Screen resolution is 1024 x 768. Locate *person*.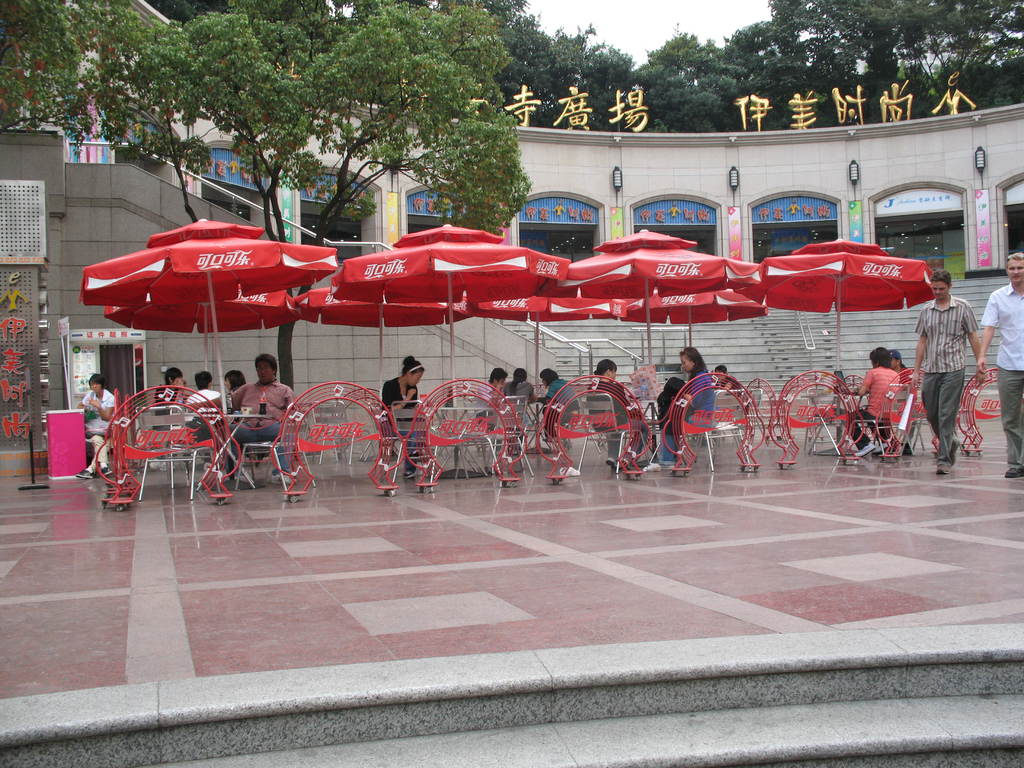
left=910, top=266, right=987, bottom=476.
